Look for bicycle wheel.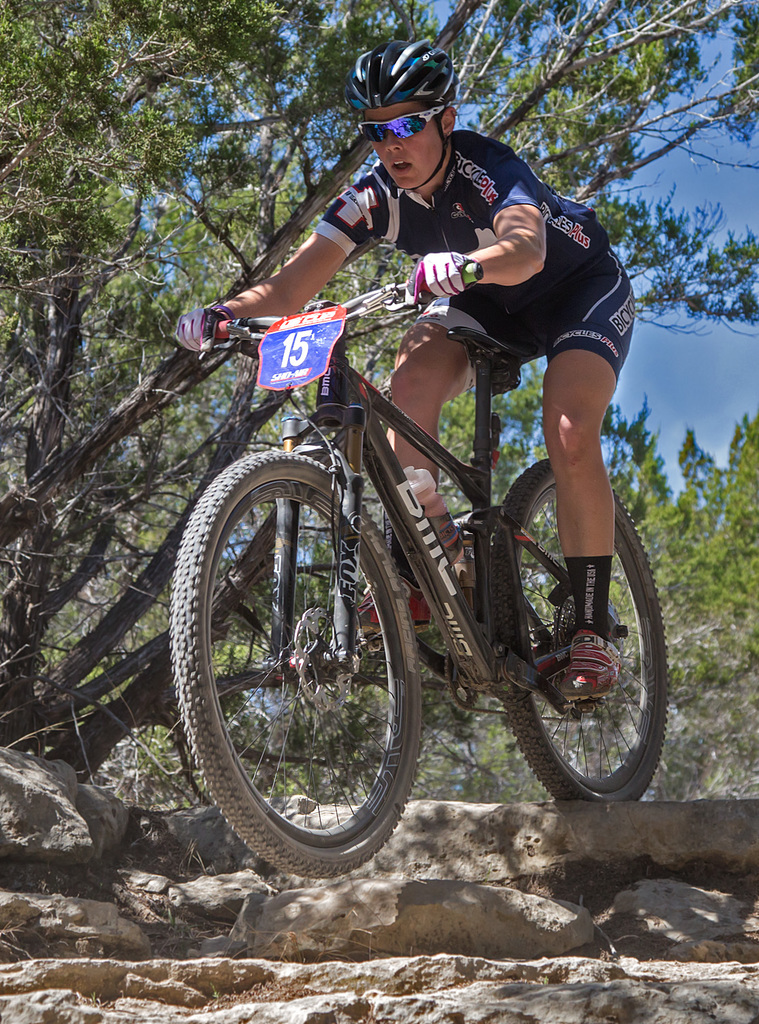
Found: left=487, top=455, right=670, bottom=816.
